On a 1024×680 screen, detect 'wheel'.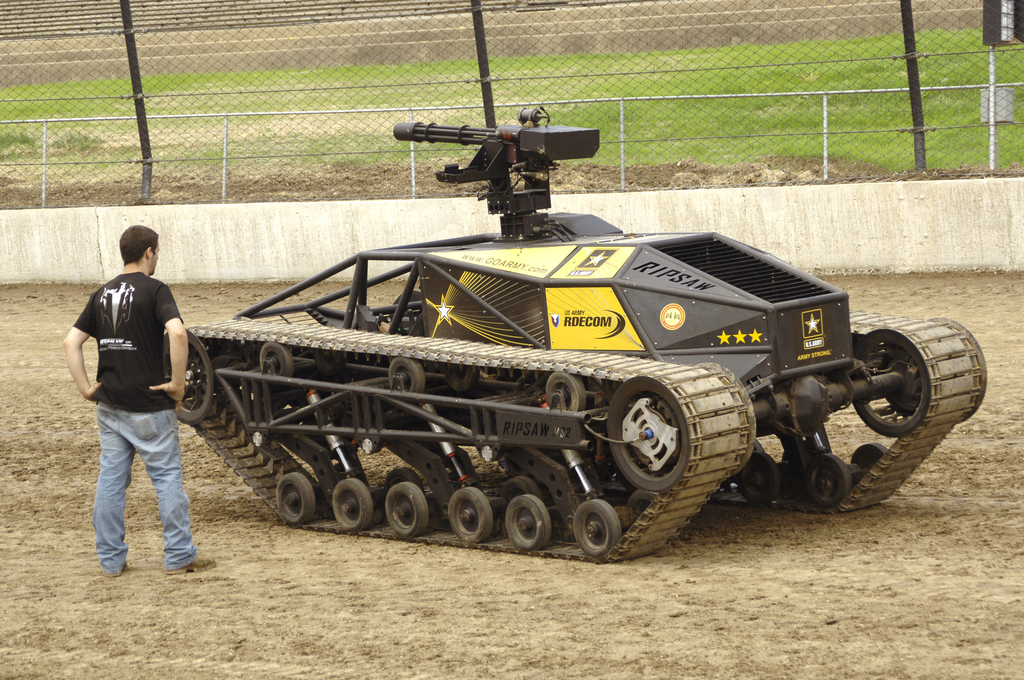
[385,482,434,535].
